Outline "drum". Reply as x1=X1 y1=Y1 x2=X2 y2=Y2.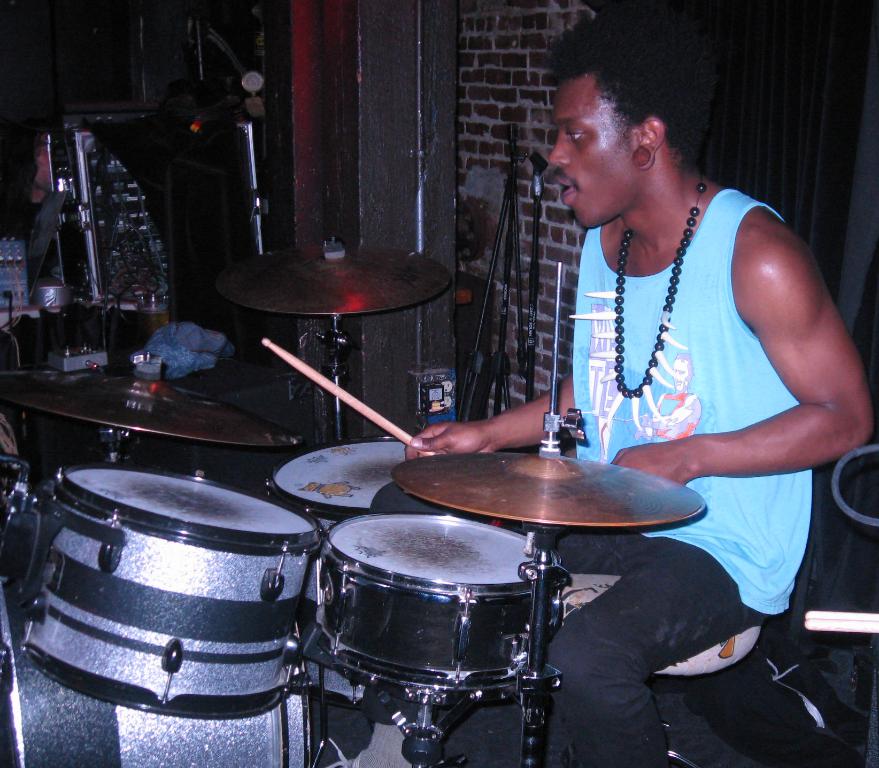
x1=322 y1=513 x2=567 y2=708.
